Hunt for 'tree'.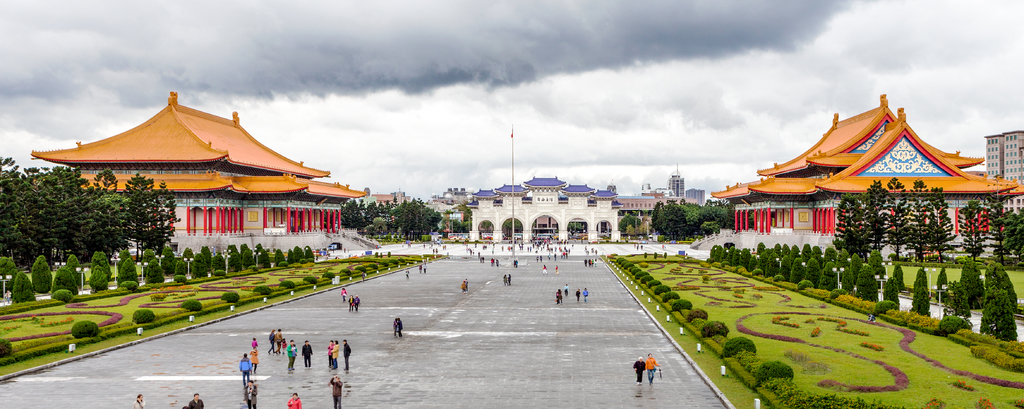
Hunted down at bbox=(335, 193, 443, 246).
